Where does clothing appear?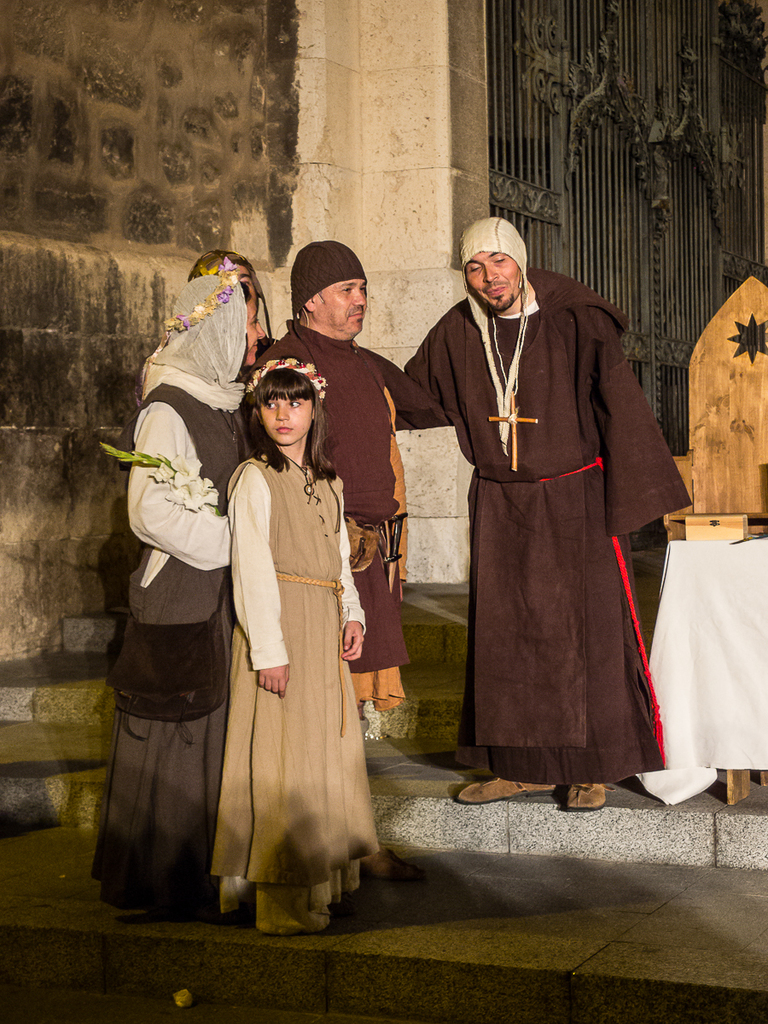
Appears at detection(218, 438, 399, 900).
